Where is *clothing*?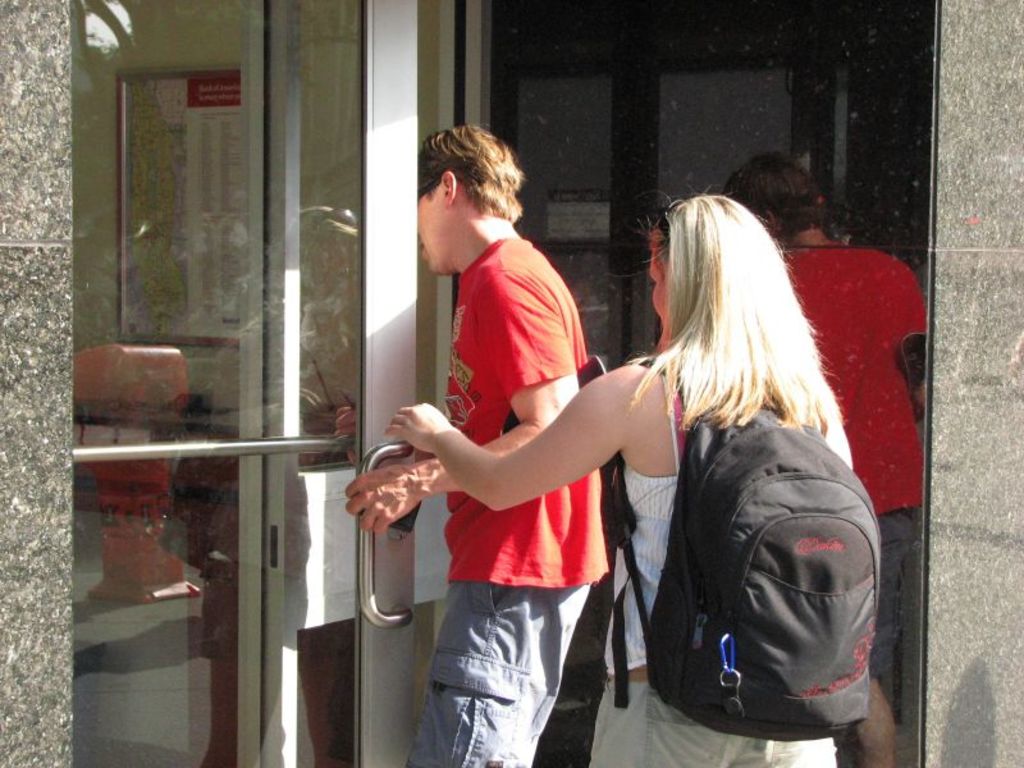
(x1=777, y1=242, x2=924, y2=705).
